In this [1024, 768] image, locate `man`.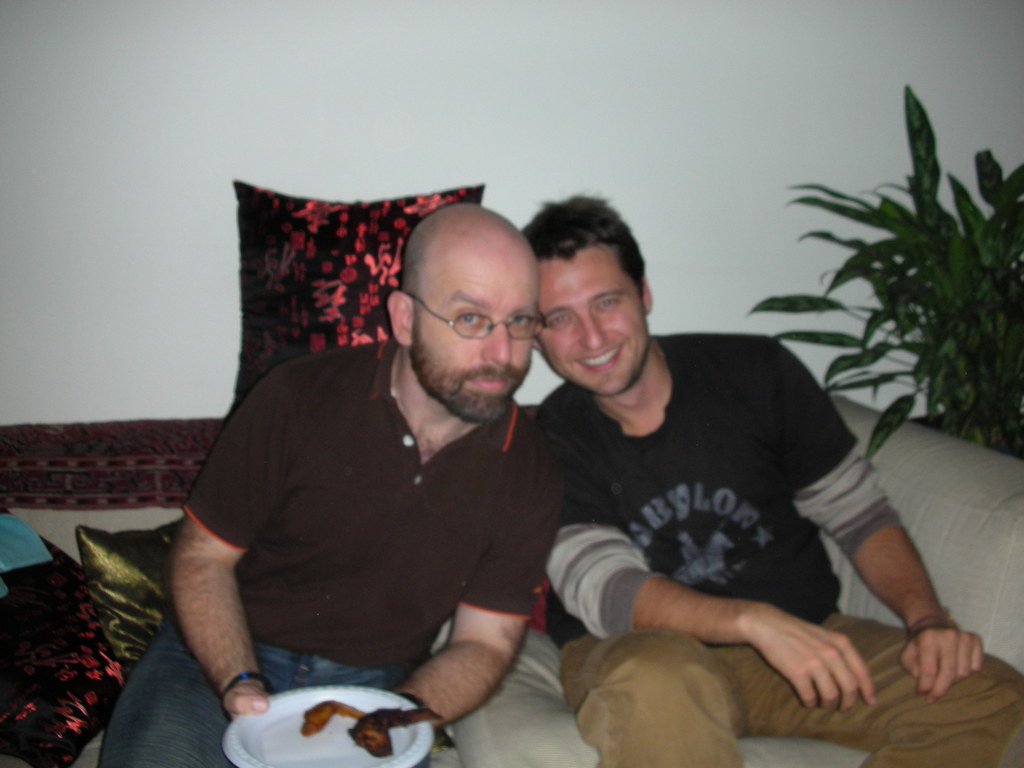
Bounding box: <bbox>509, 196, 1023, 767</bbox>.
